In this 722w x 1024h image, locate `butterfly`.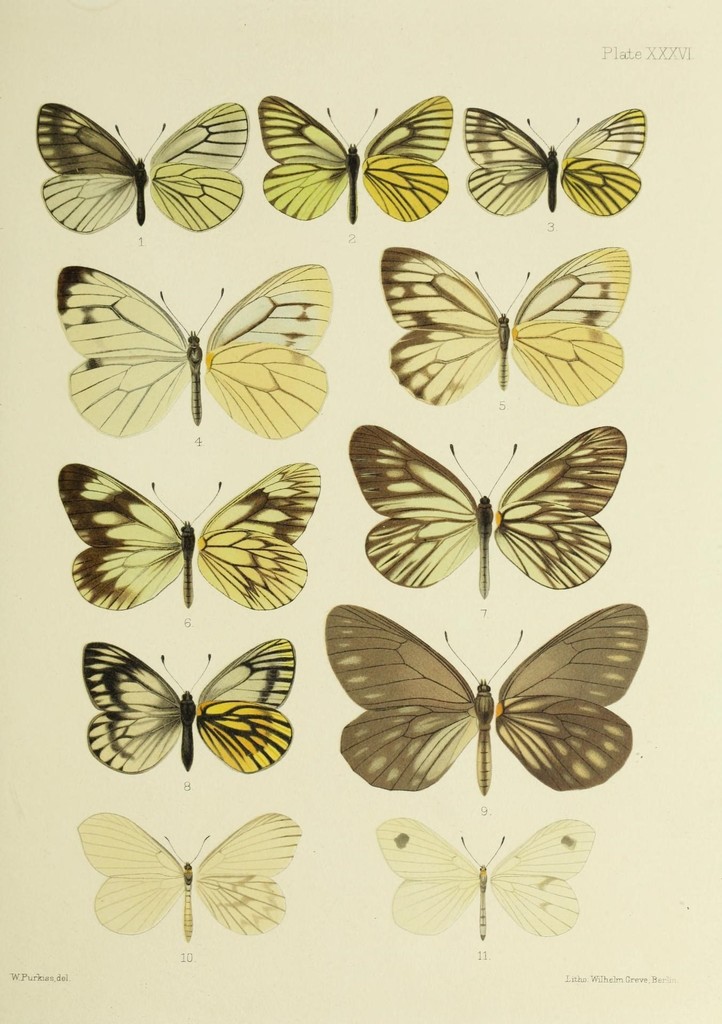
Bounding box: (x1=343, y1=419, x2=630, y2=588).
